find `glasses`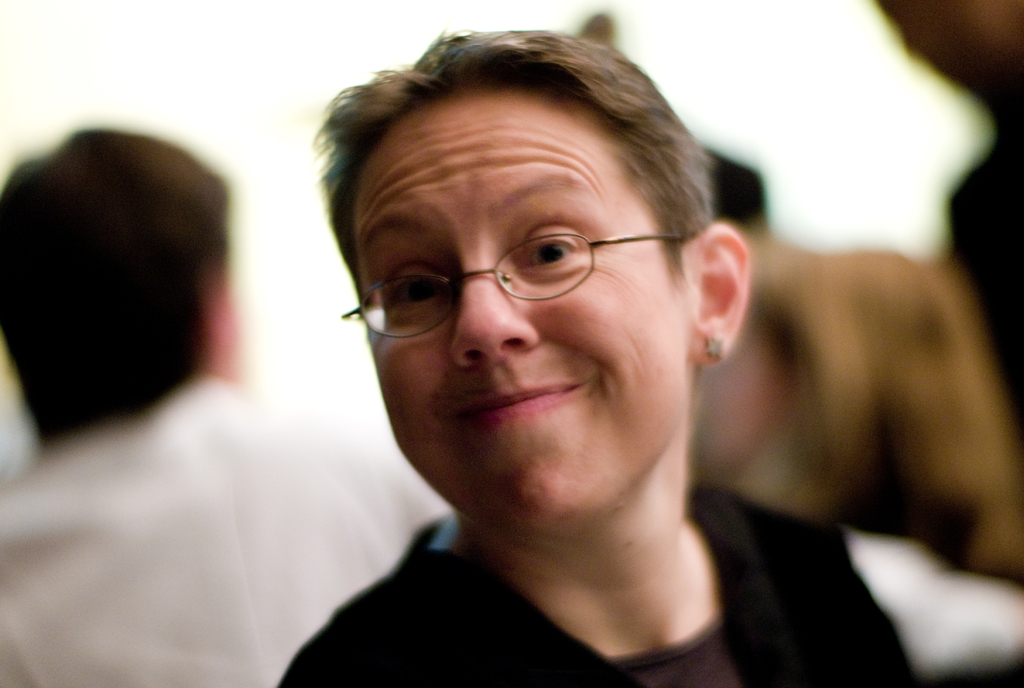
[339,231,694,340]
